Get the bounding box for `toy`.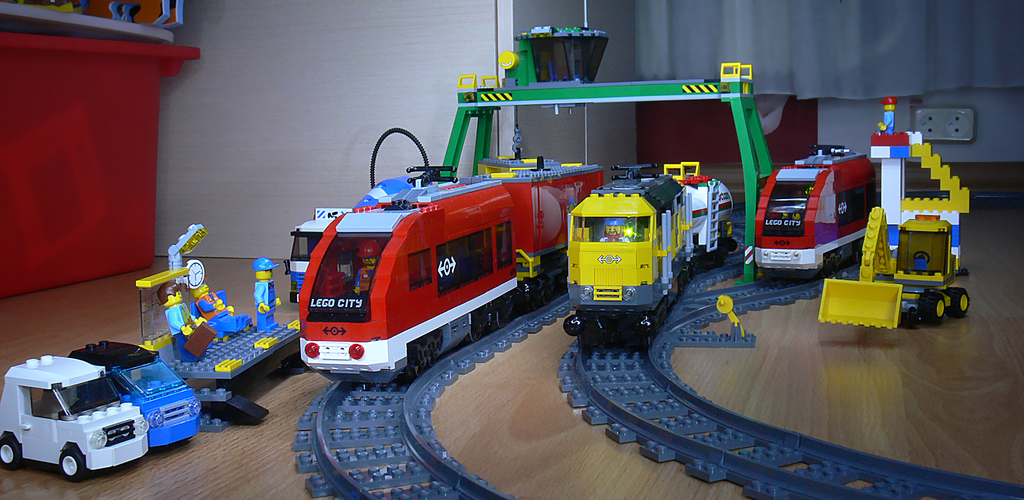
[left=282, top=203, right=360, bottom=308].
